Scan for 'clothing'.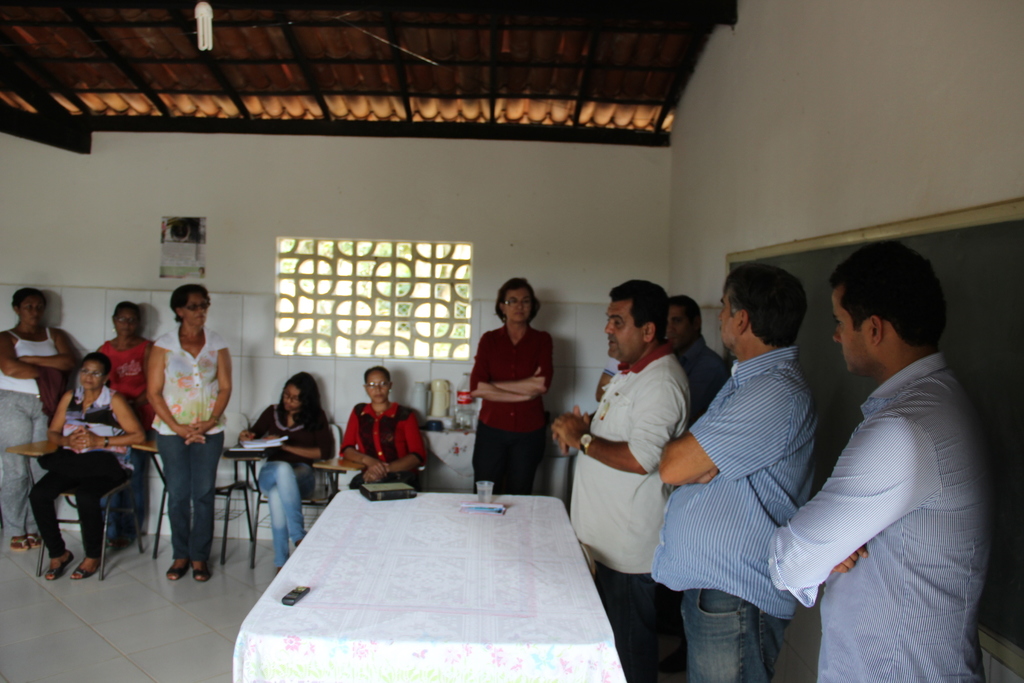
Scan result: bbox=(98, 338, 152, 541).
